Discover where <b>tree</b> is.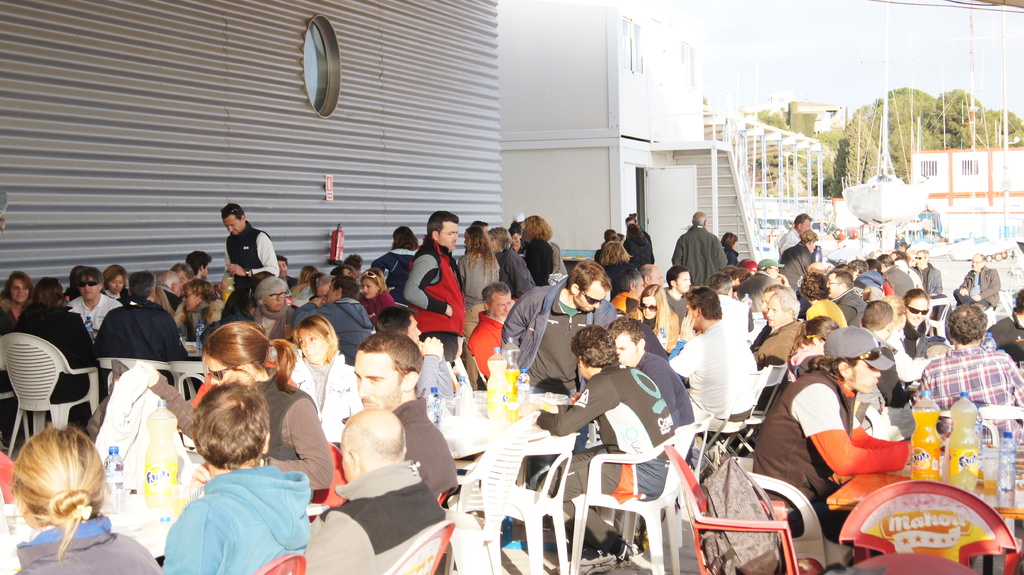
Discovered at BBox(924, 88, 983, 153).
